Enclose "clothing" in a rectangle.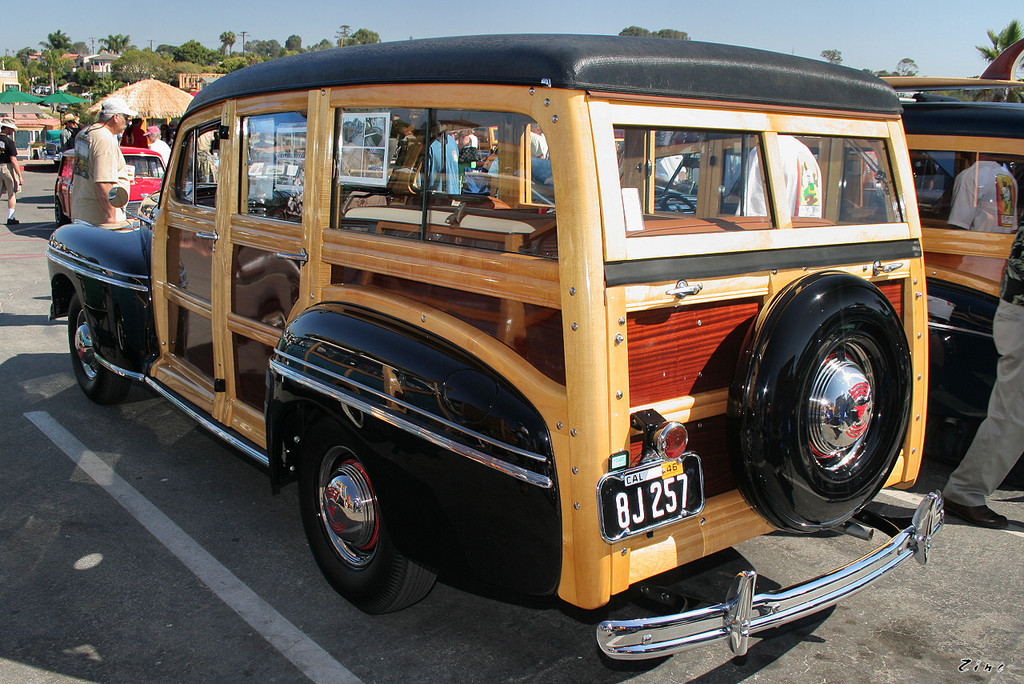
69:122:129:223.
